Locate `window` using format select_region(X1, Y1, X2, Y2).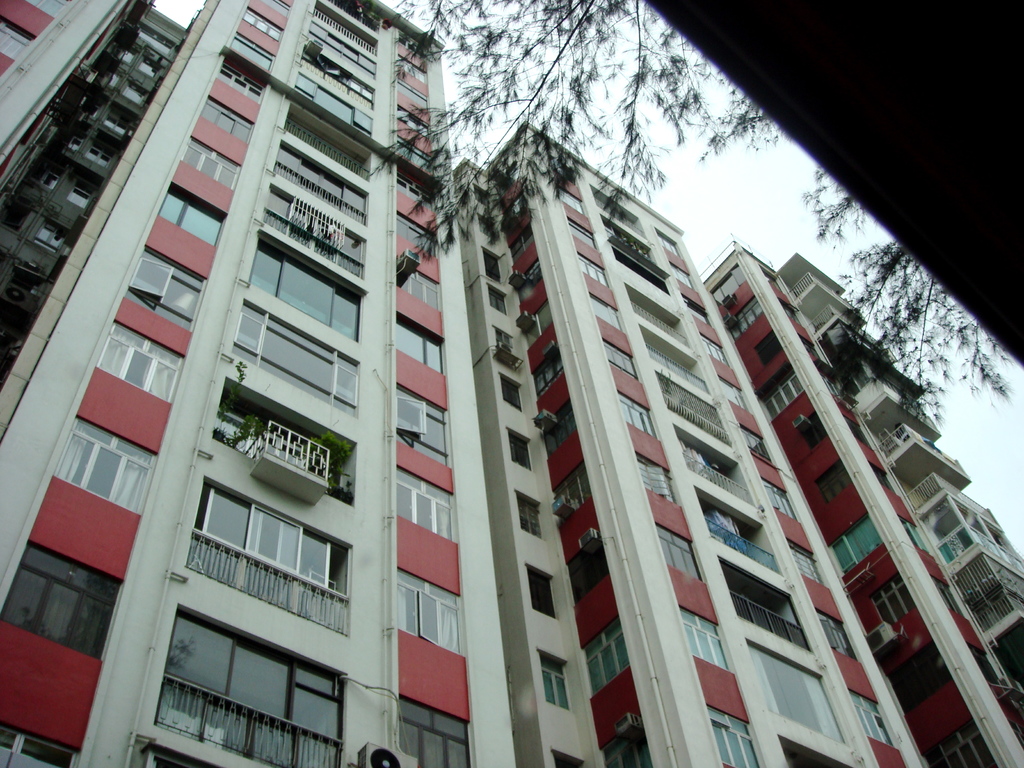
select_region(216, 63, 264, 114).
